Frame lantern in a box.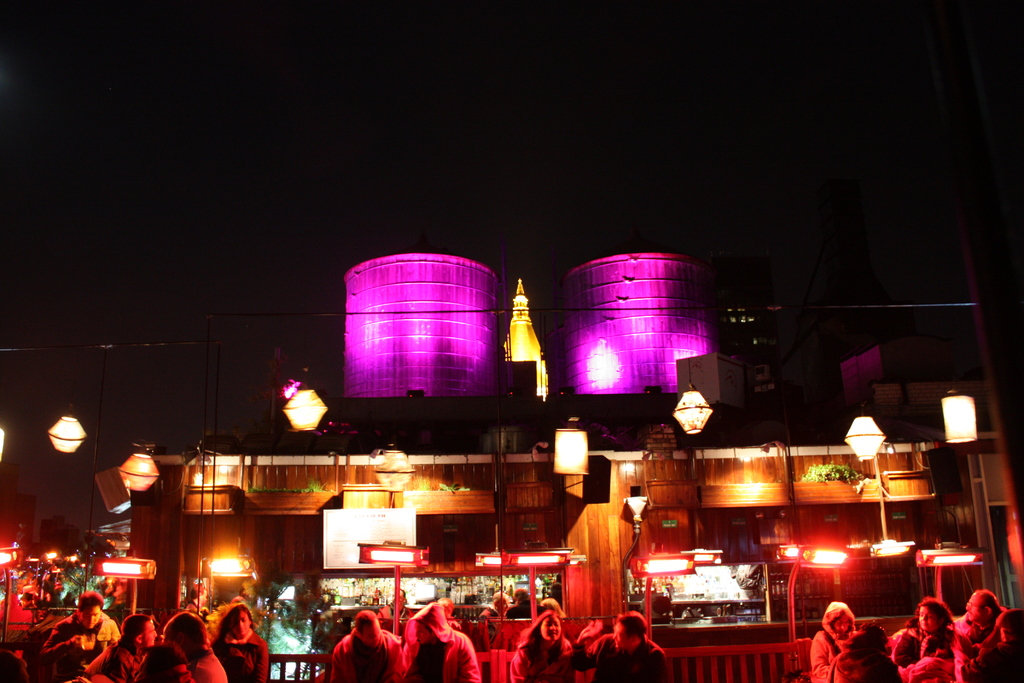
[left=561, top=244, right=729, bottom=425].
